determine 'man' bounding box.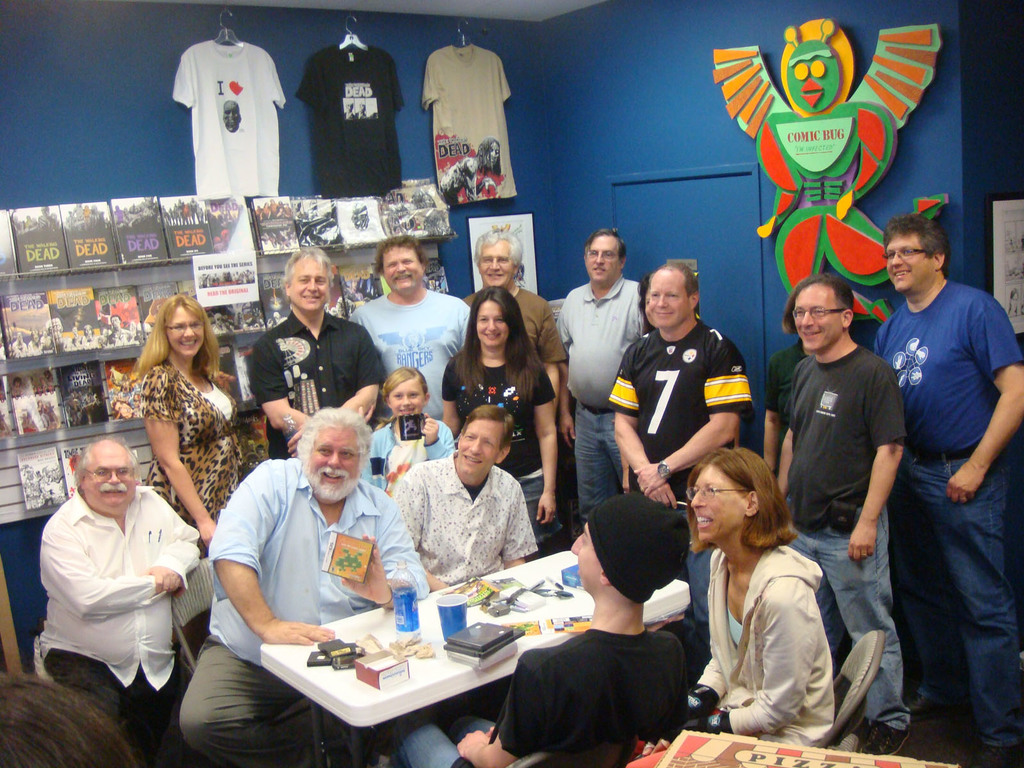
Determined: (left=38, top=433, right=196, bottom=767).
